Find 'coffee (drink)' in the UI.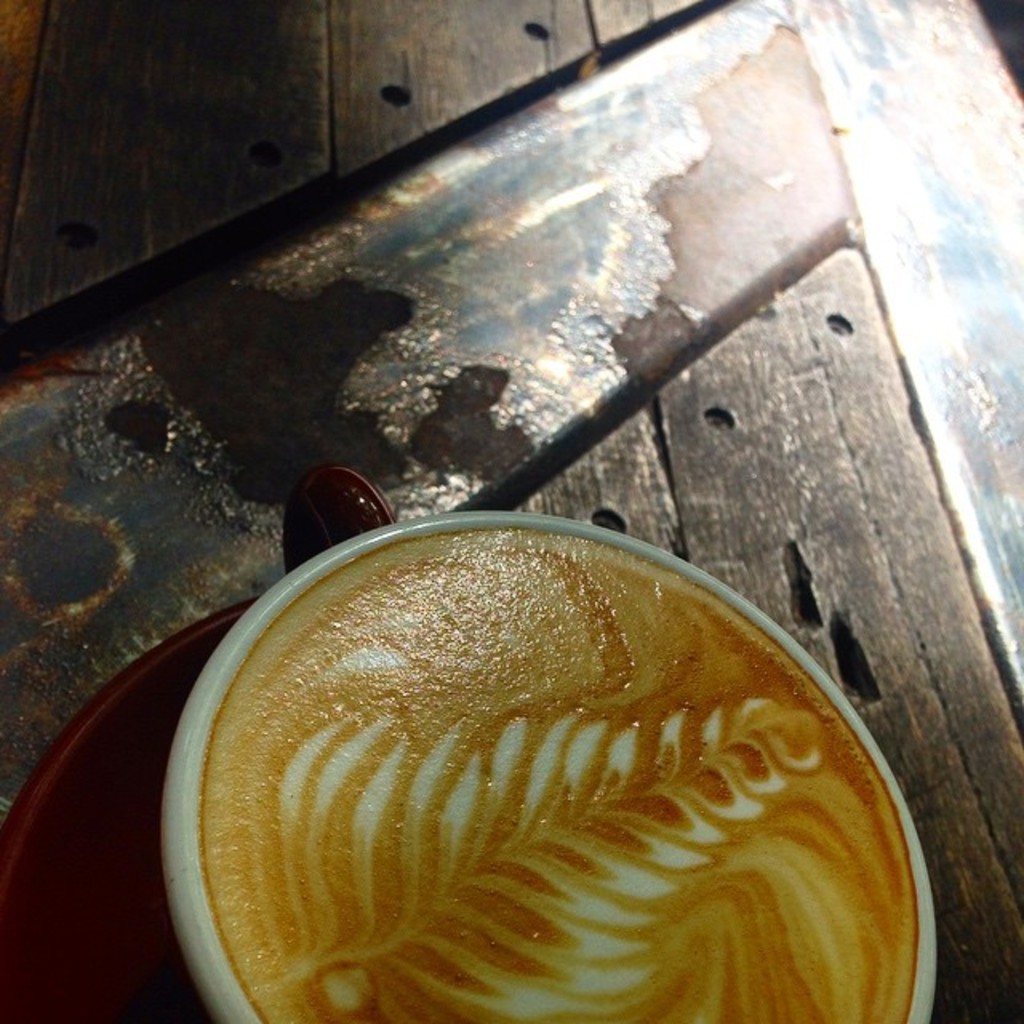
UI element at select_region(134, 526, 954, 1023).
